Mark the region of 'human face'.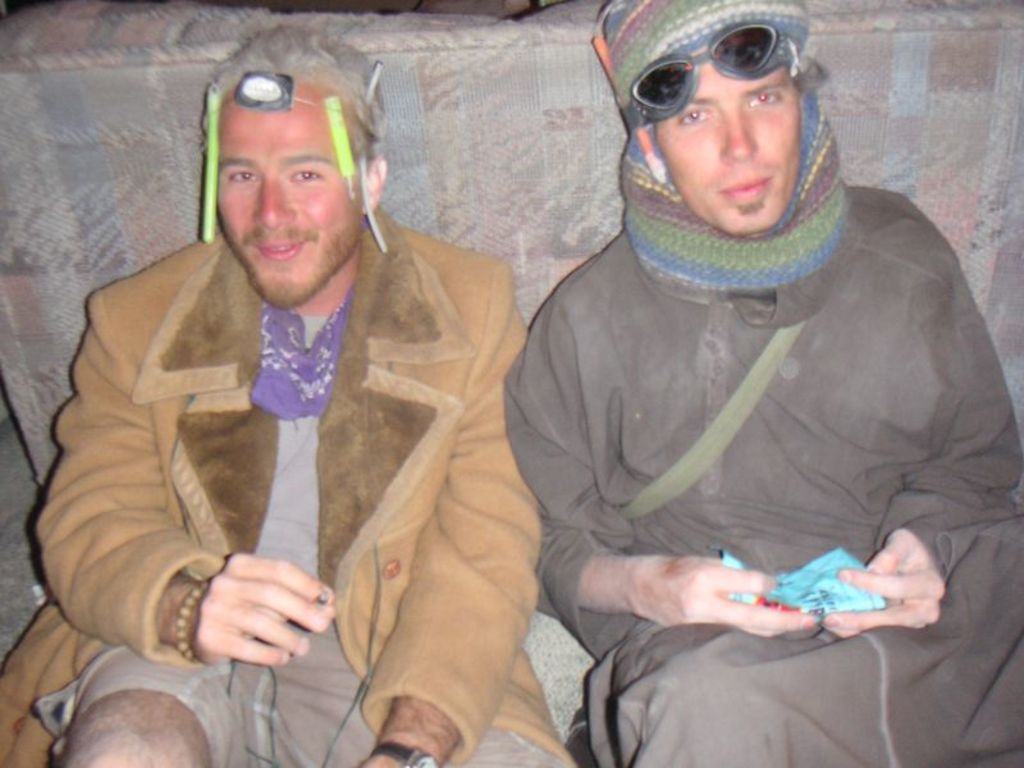
Region: <bbox>650, 46, 804, 230</bbox>.
